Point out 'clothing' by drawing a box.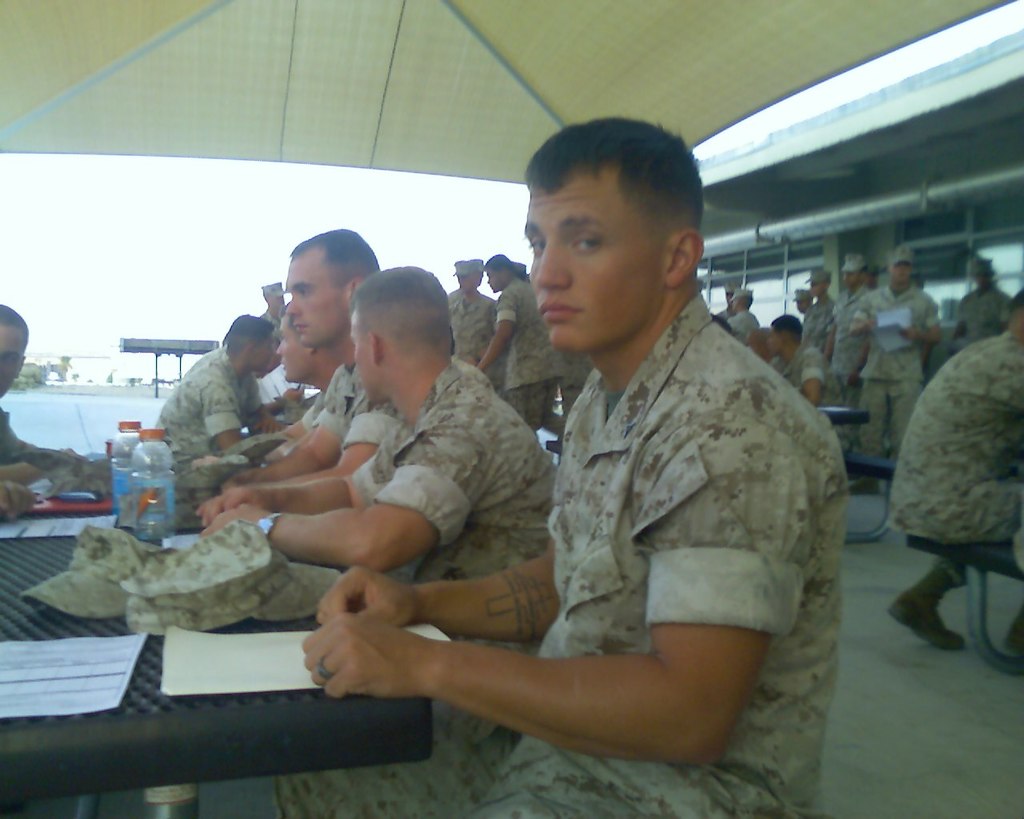
827:283:895:404.
